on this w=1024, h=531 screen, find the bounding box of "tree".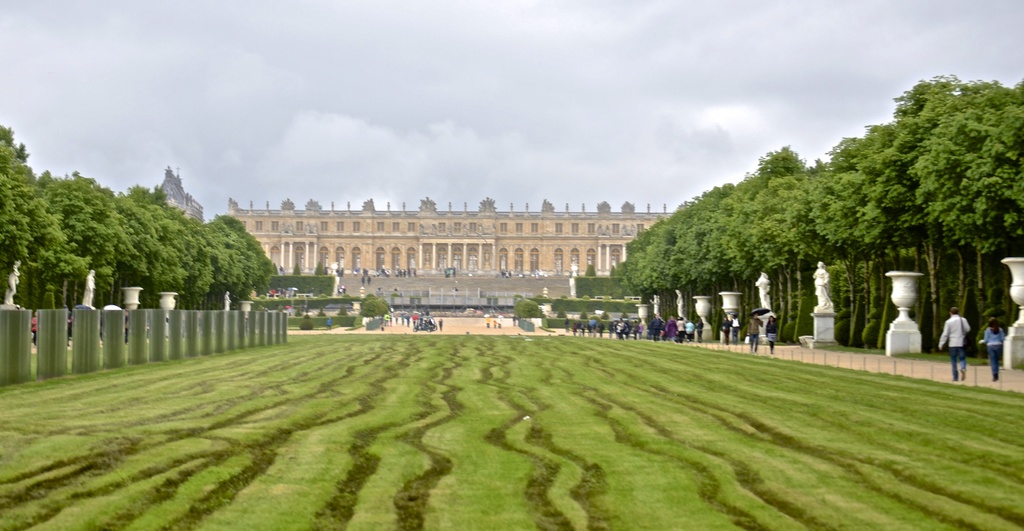
Bounding box: 692,176,766,344.
